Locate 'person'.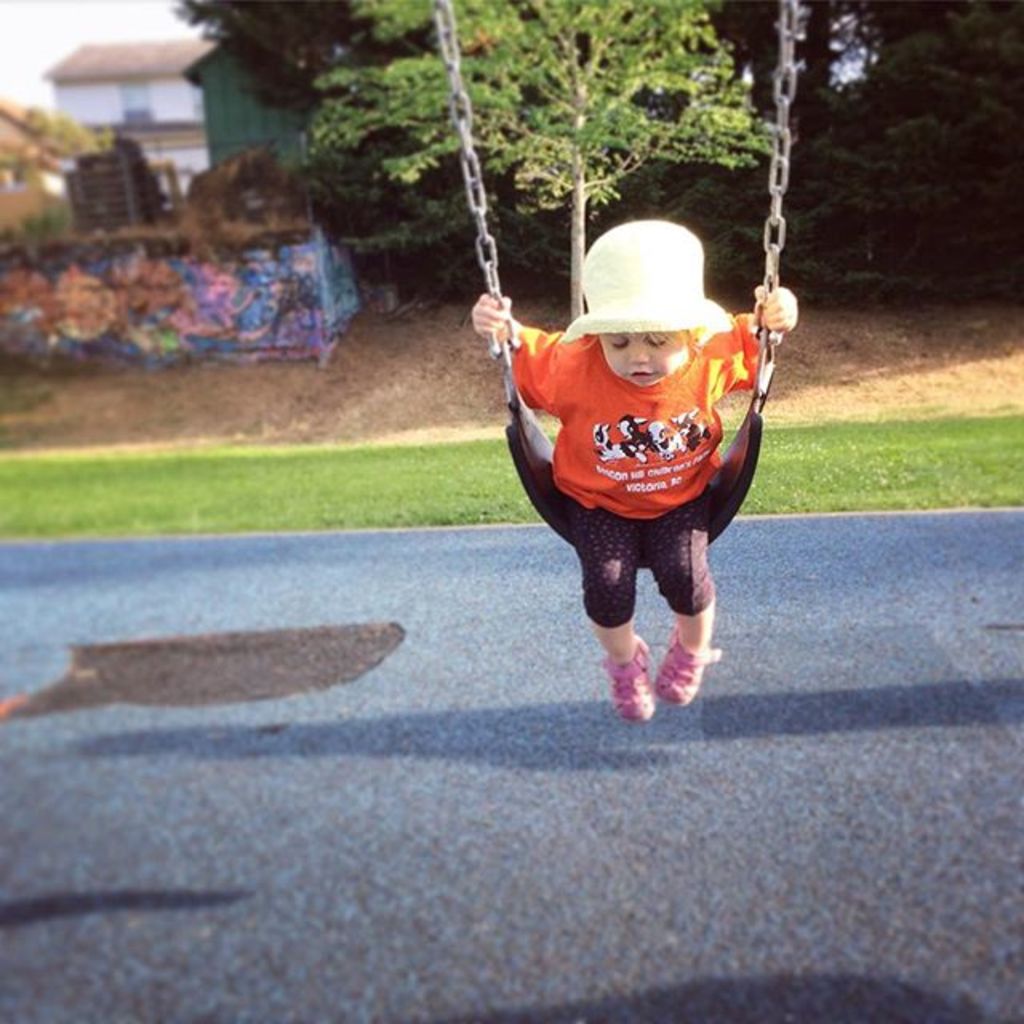
Bounding box: bbox=[483, 184, 782, 733].
